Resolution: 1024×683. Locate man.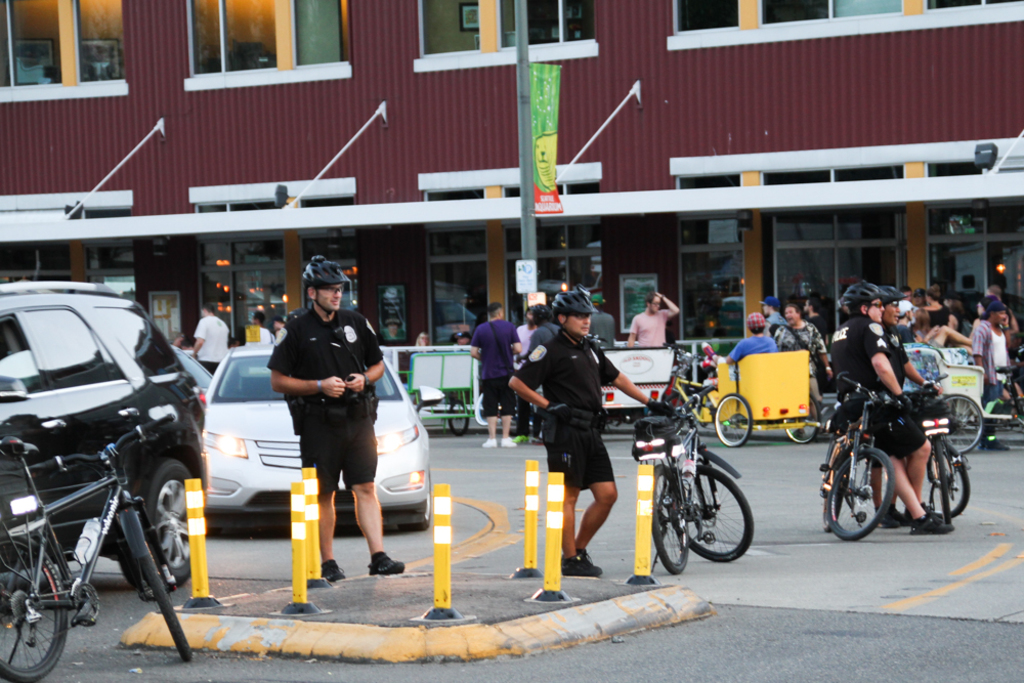
l=800, t=298, r=827, b=337.
